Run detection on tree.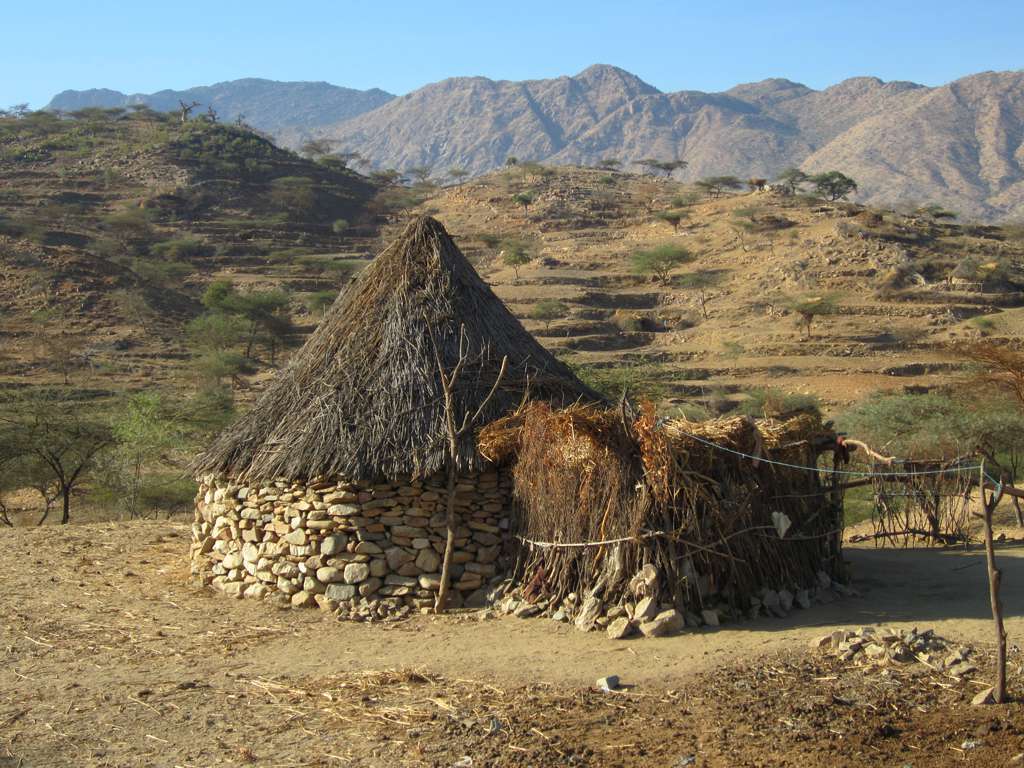
Result: bbox=(649, 210, 697, 233).
